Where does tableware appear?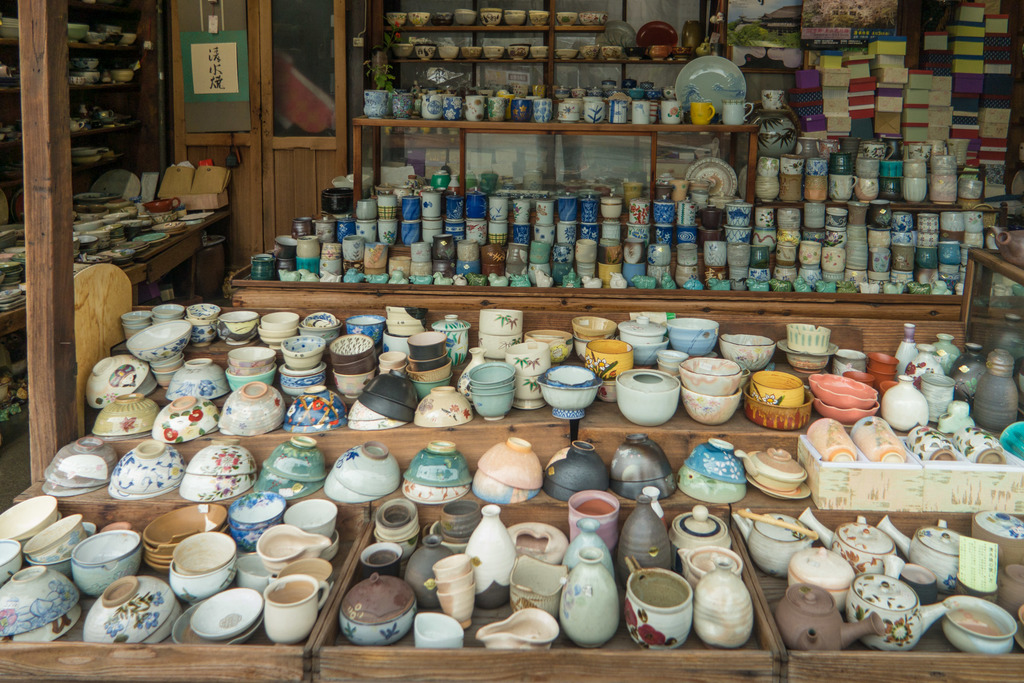
Appears at locate(292, 218, 312, 238).
